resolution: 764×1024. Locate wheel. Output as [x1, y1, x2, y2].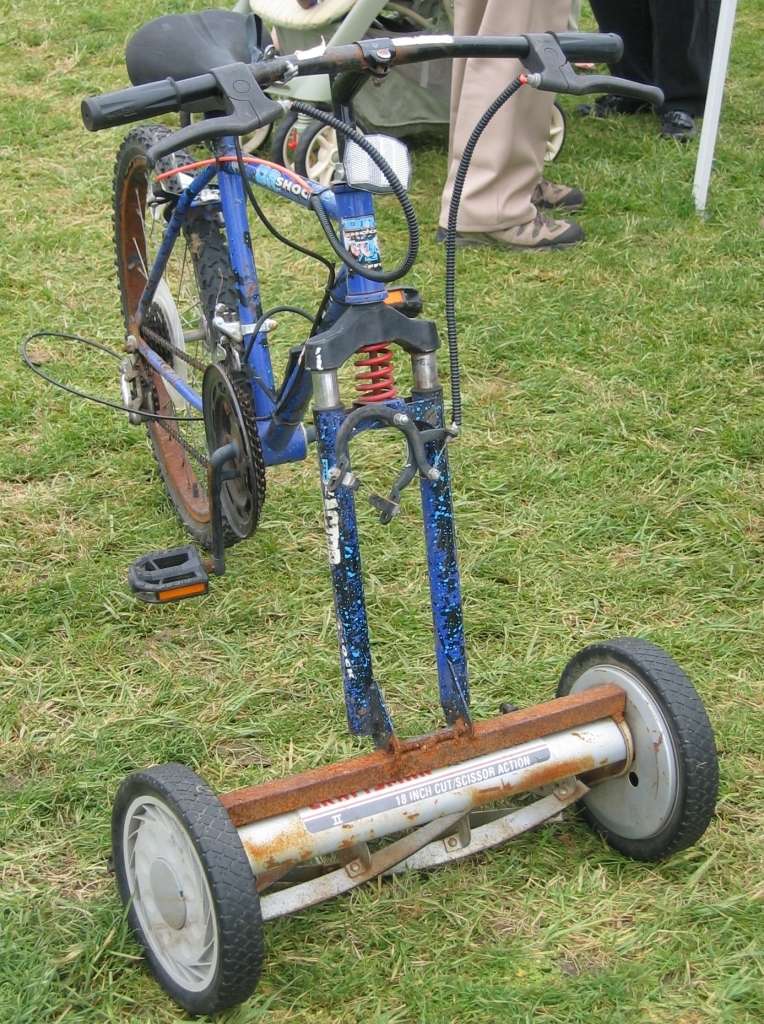
[110, 123, 255, 552].
